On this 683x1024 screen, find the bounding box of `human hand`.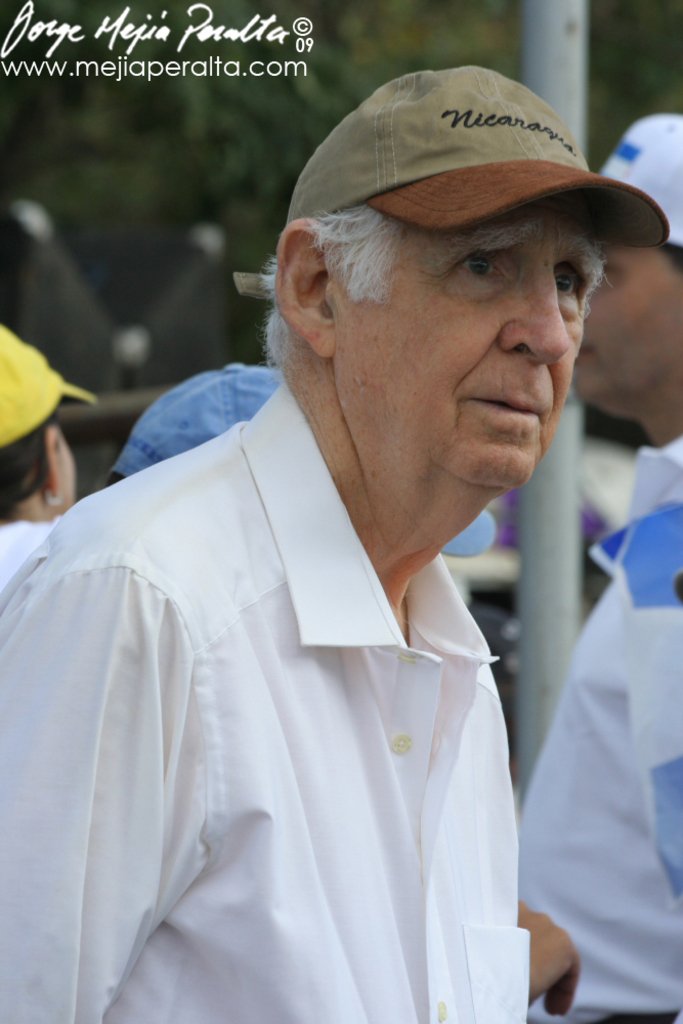
Bounding box: rect(532, 912, 600, 1008).
